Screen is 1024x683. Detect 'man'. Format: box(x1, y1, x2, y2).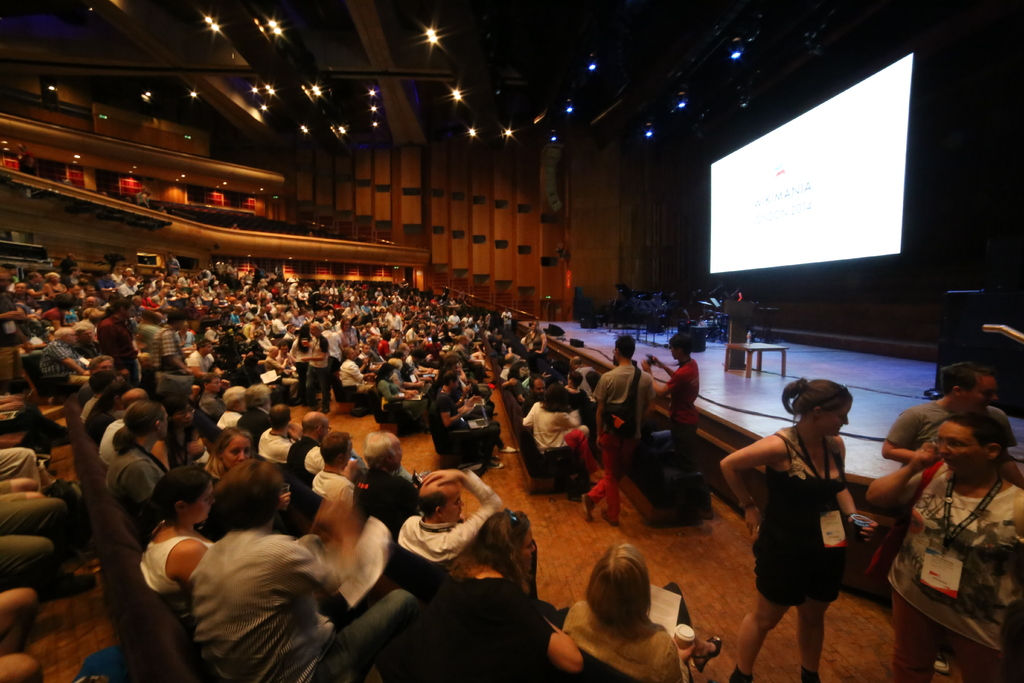
box(147, 309, 180, 379).
